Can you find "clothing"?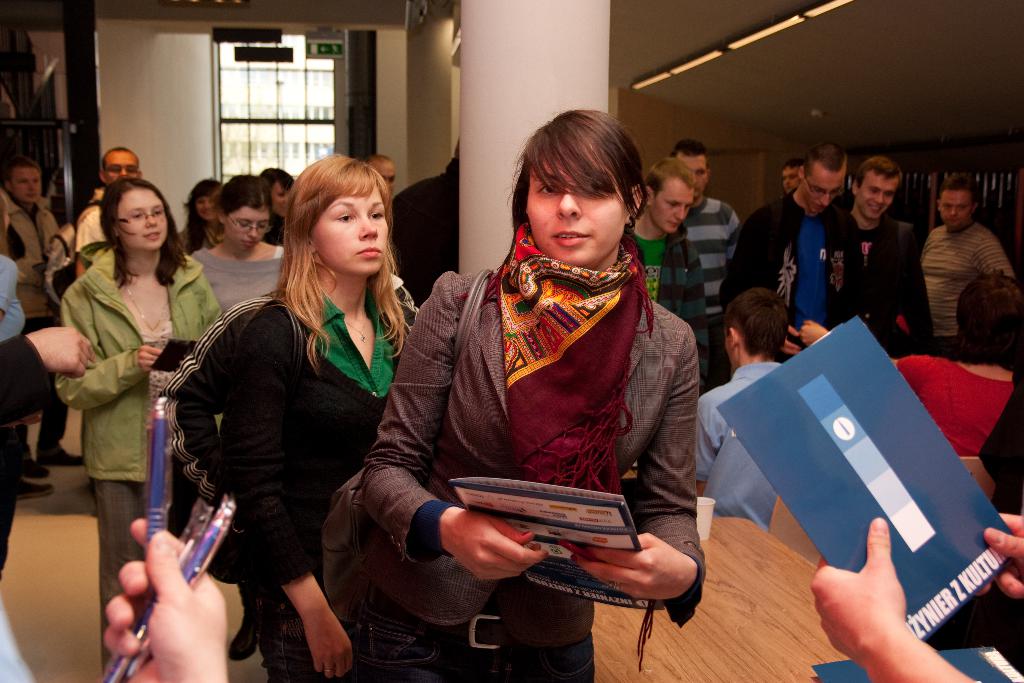
Yes, bounding box: bbox=[911, 186, 1013, 374].
